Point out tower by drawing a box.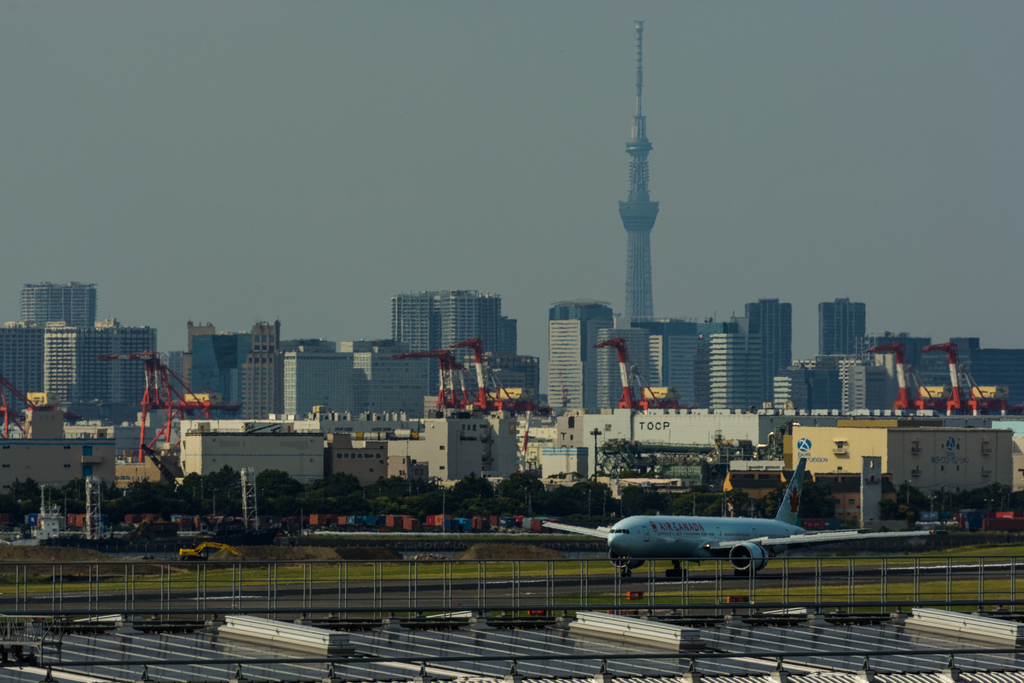
x1=285 y1=348 x2=349 y2=419.
